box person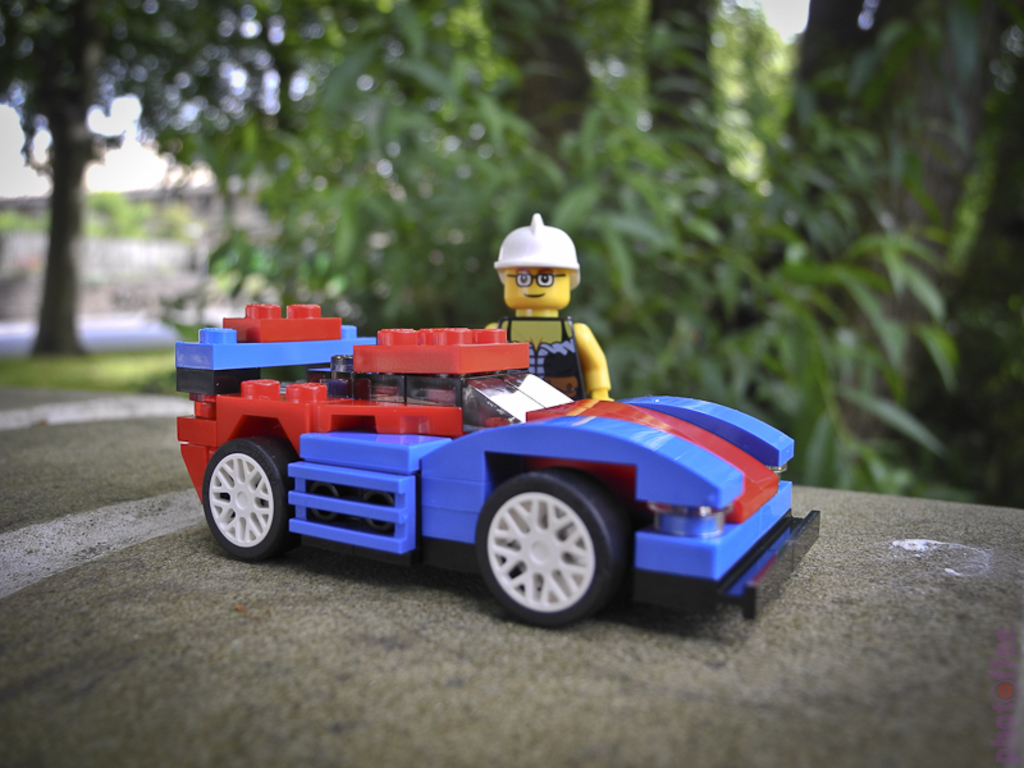
bbox=[476, 207, 613, 403]
